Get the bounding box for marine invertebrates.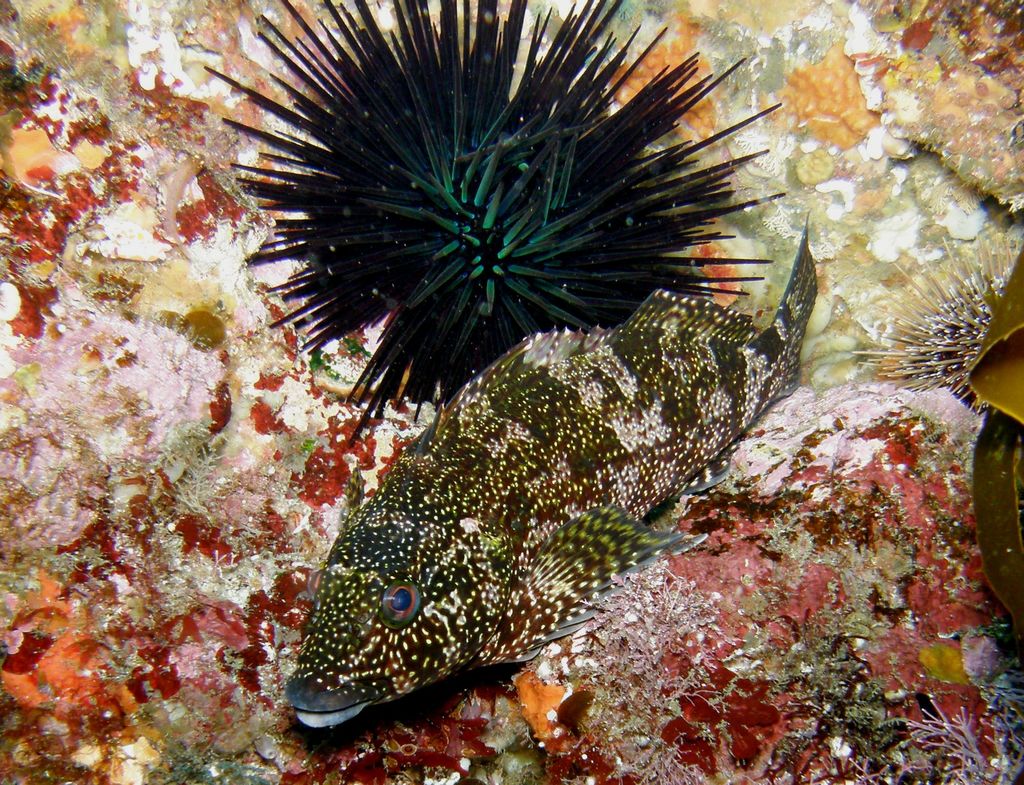
select_region(212, 0, 792, 401).
